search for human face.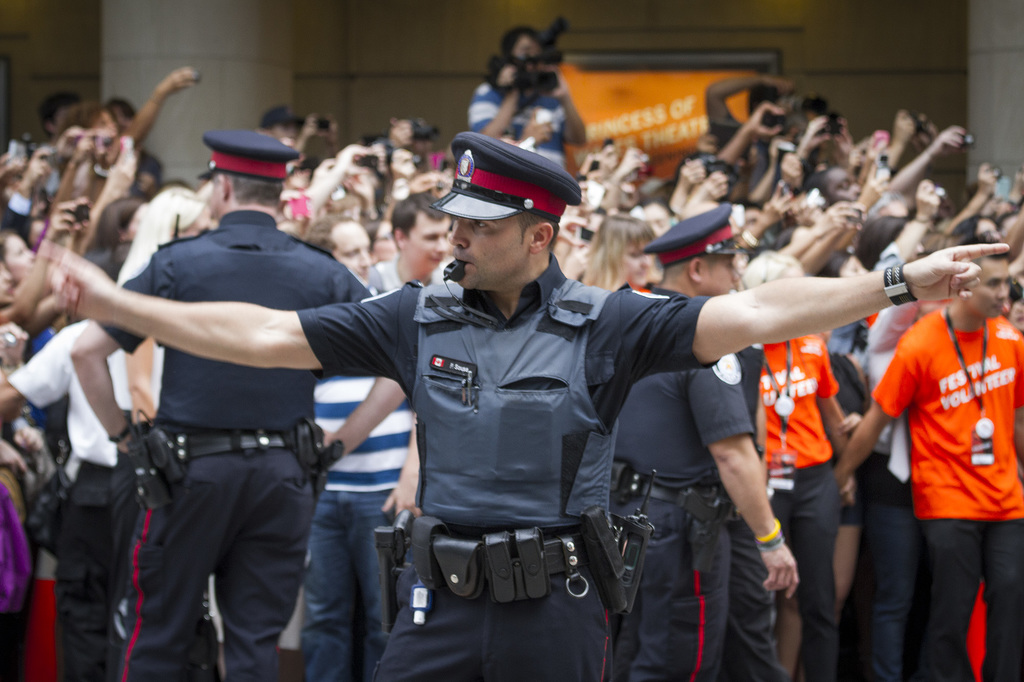
Found at bbox=(975, 216, 1004, 241).
